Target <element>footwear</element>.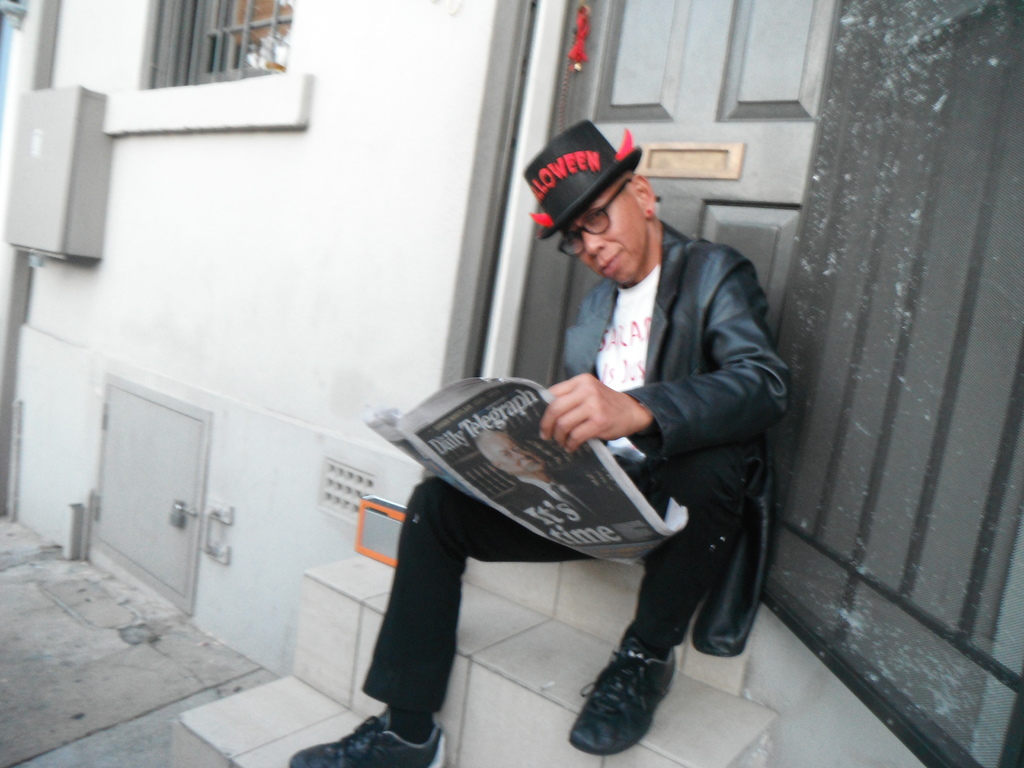
Target region: [580, 637, 674, 757].
